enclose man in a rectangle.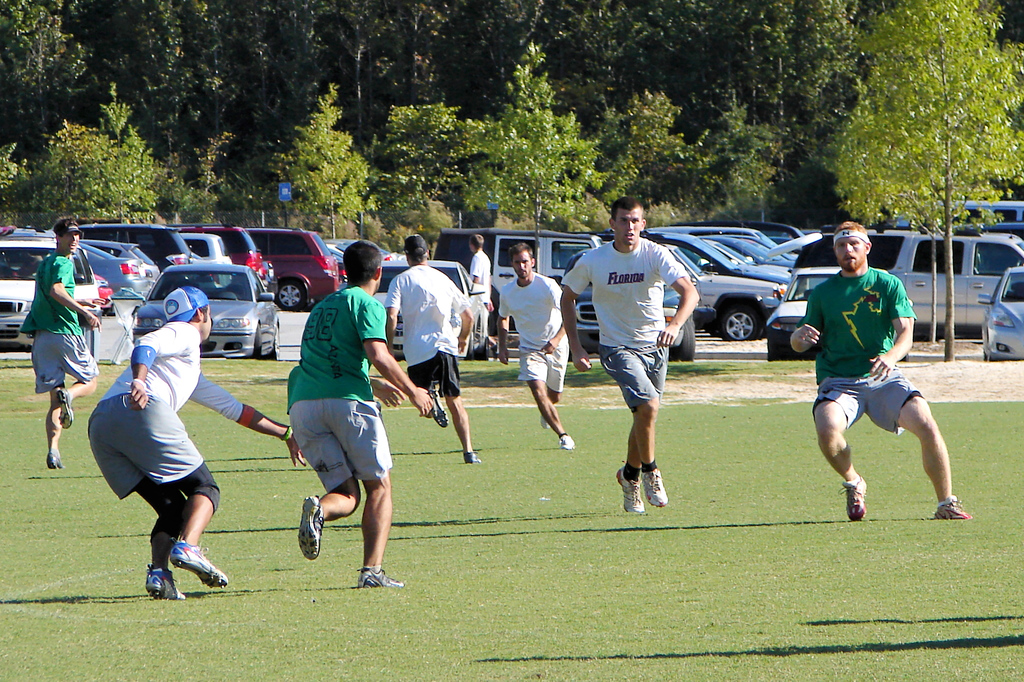
bbox(84, 282, 309, 602).
